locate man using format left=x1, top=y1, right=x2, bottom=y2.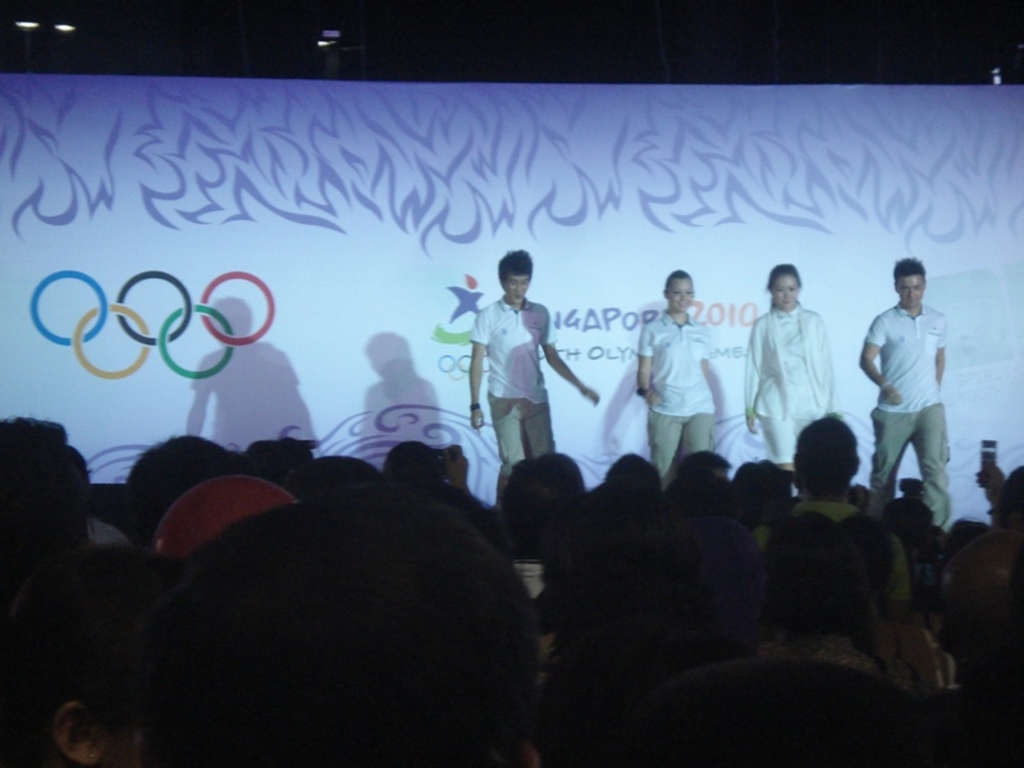
left=466, top=244, right=599, bottom=525.
